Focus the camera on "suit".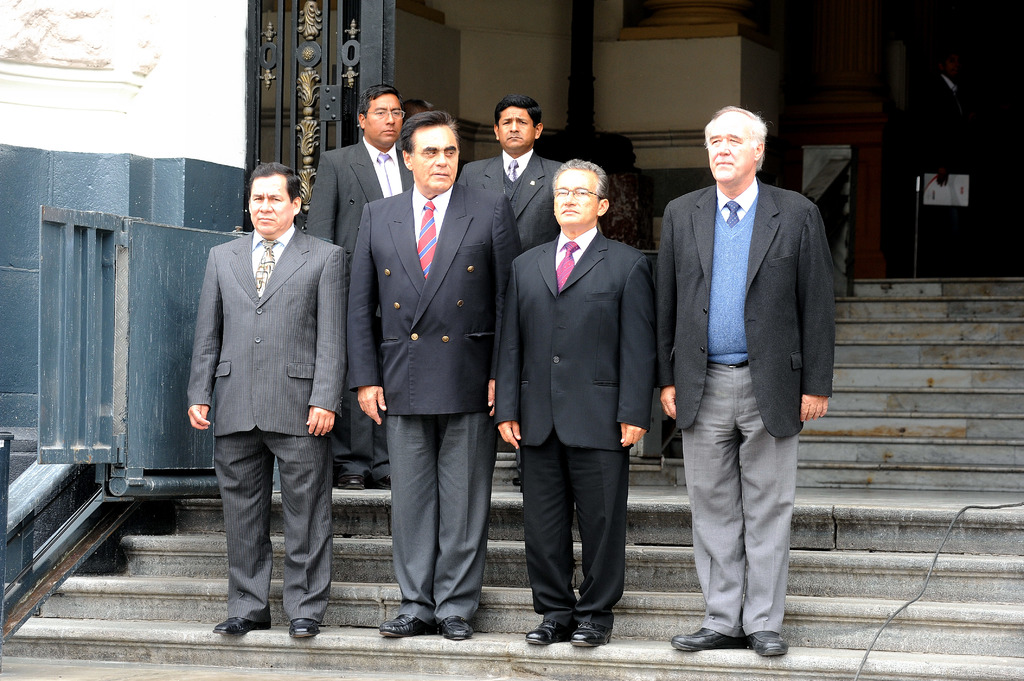
Focus region: 492:228:656:631.
